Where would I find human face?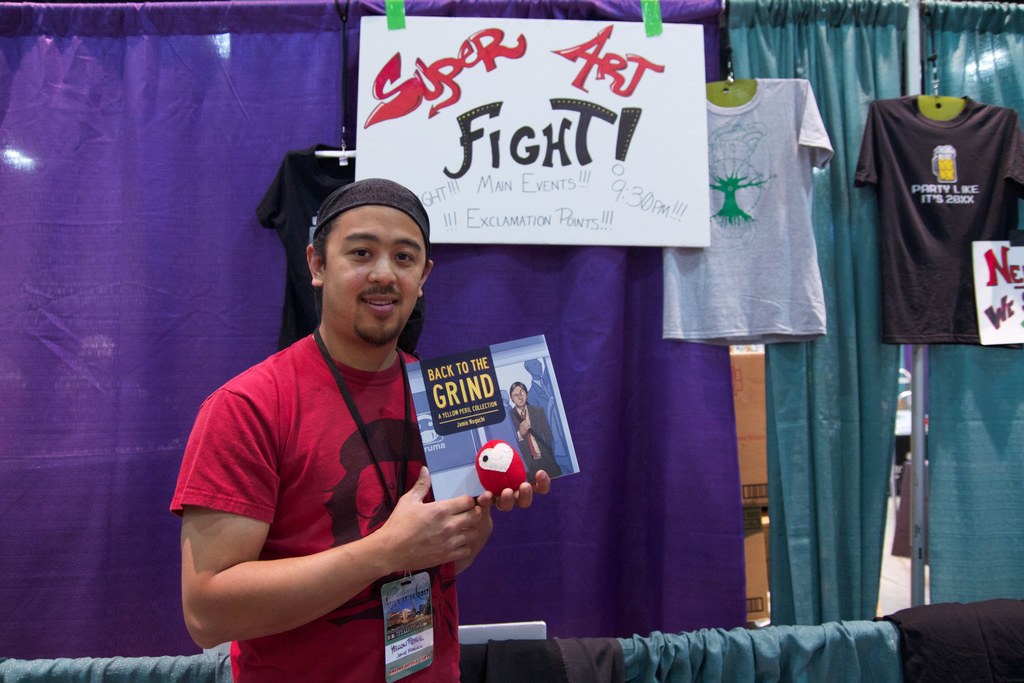
At [323,206,427,340].
